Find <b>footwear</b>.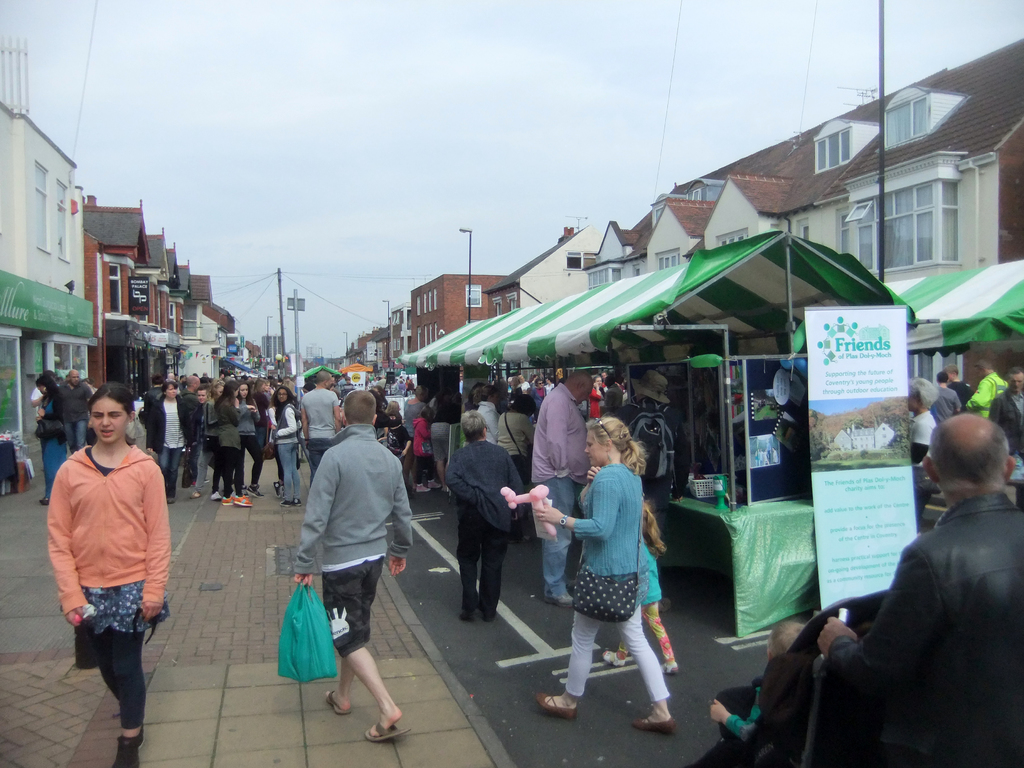
bbox=(323, 687, 353, 716).
